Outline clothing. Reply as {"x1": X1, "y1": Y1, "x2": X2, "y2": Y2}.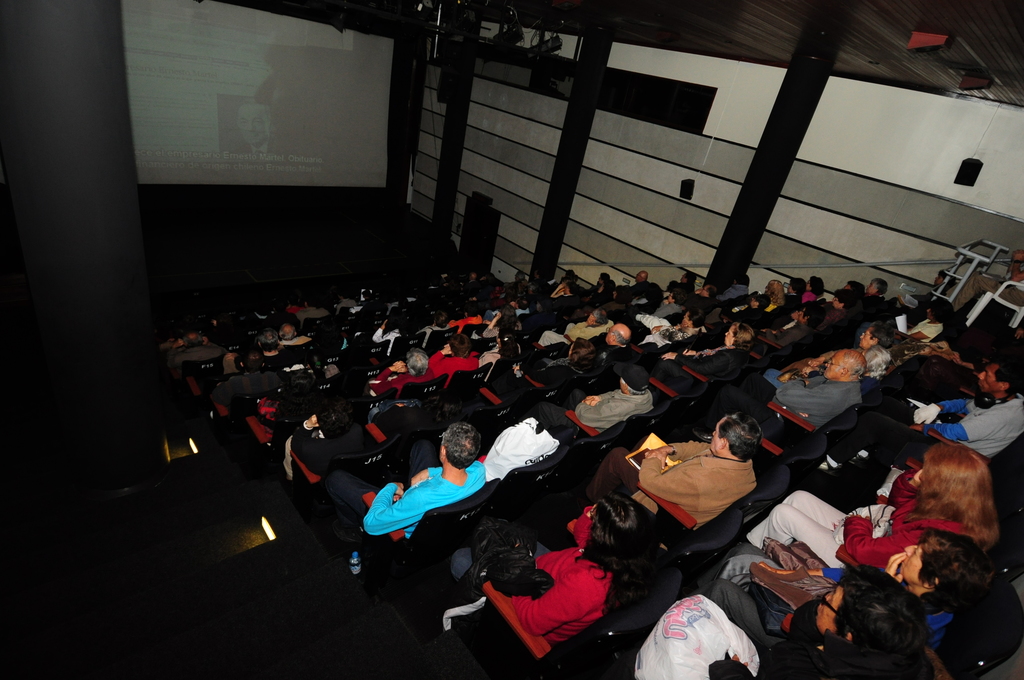
{"x1": 285, "y1": 305, "x2": 306, "y2": 316}.
